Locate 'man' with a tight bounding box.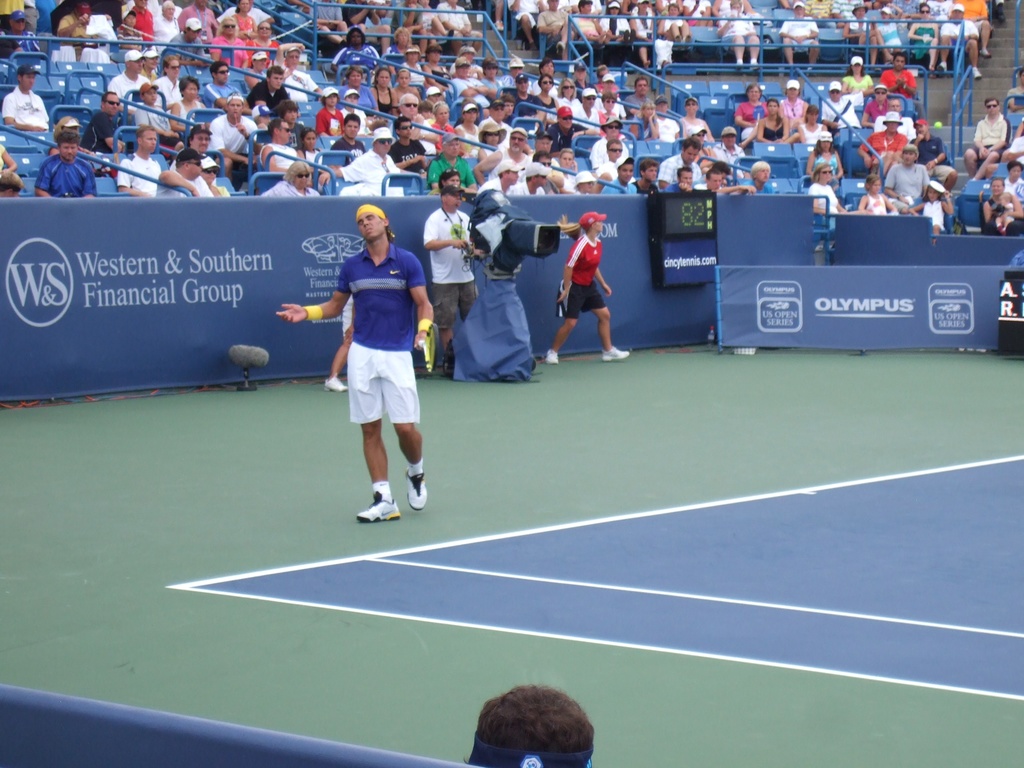
box=[716, 122, 744, 162].
